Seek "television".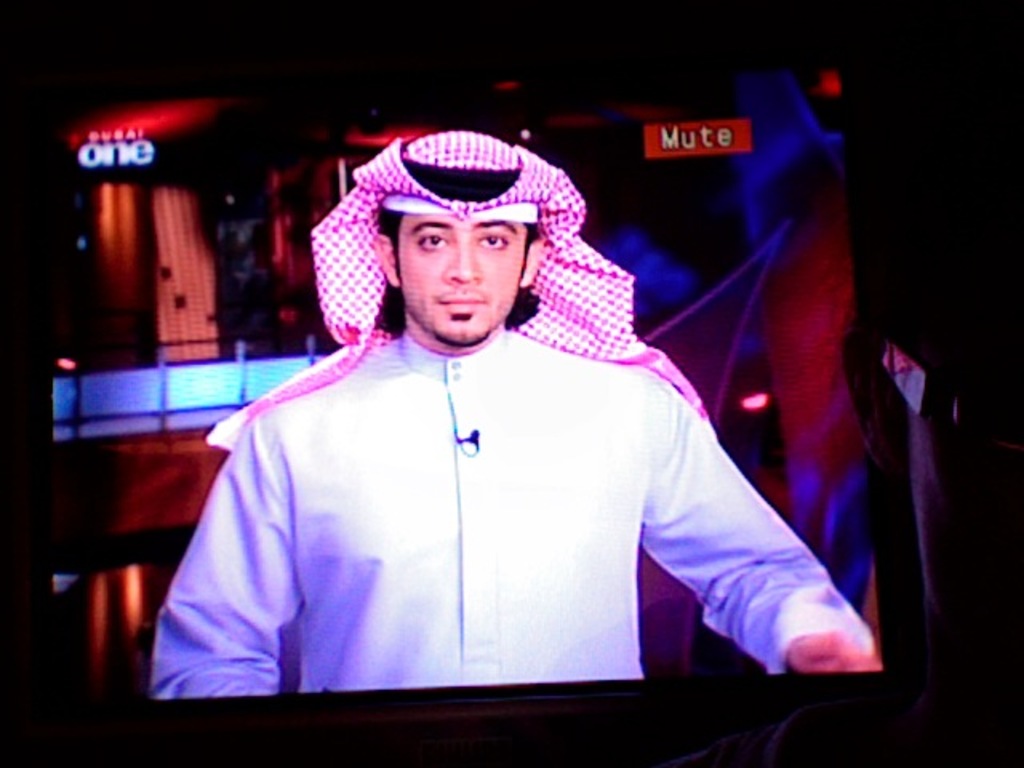
{"x1": 2, "y1": 2, "x2": 1022, "y2": 765}.
